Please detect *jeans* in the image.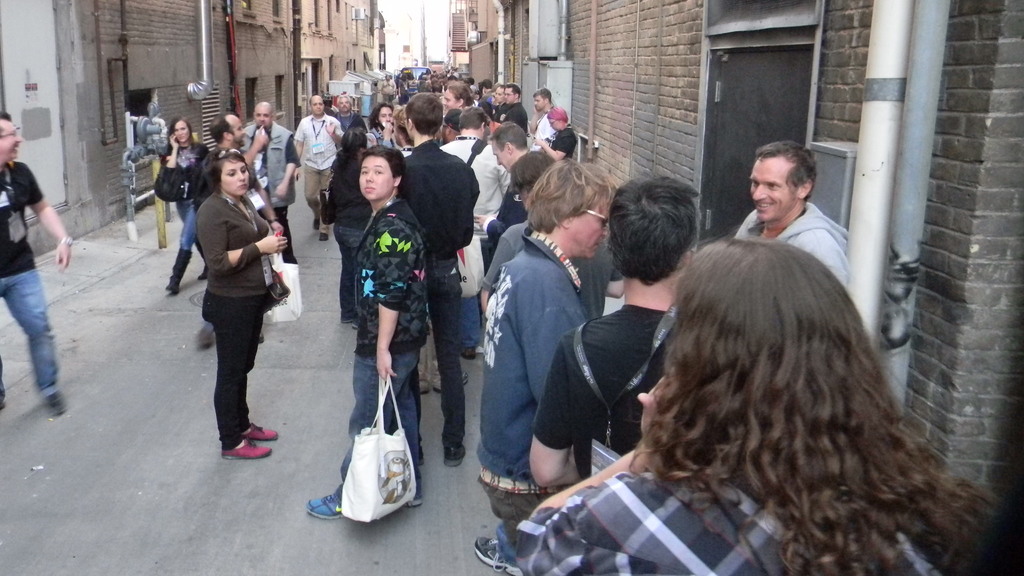
<box>302,167,331,232</box>.
